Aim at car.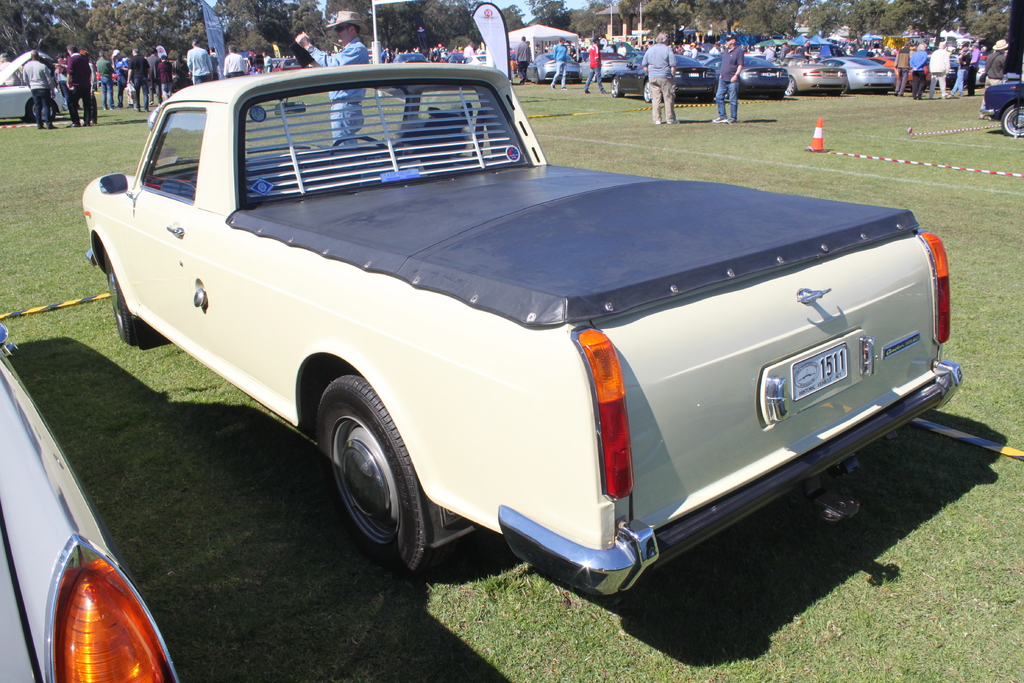
Aimed at 87:63:965:593.
